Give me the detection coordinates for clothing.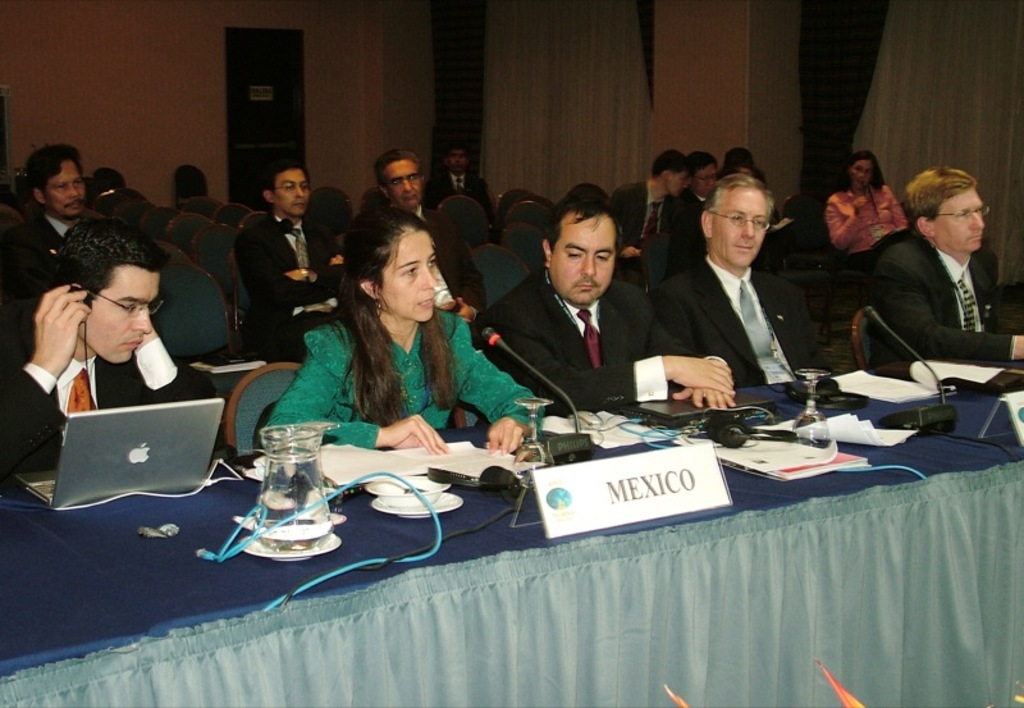
x1=0 y1=334 x2=219 y2=483.
